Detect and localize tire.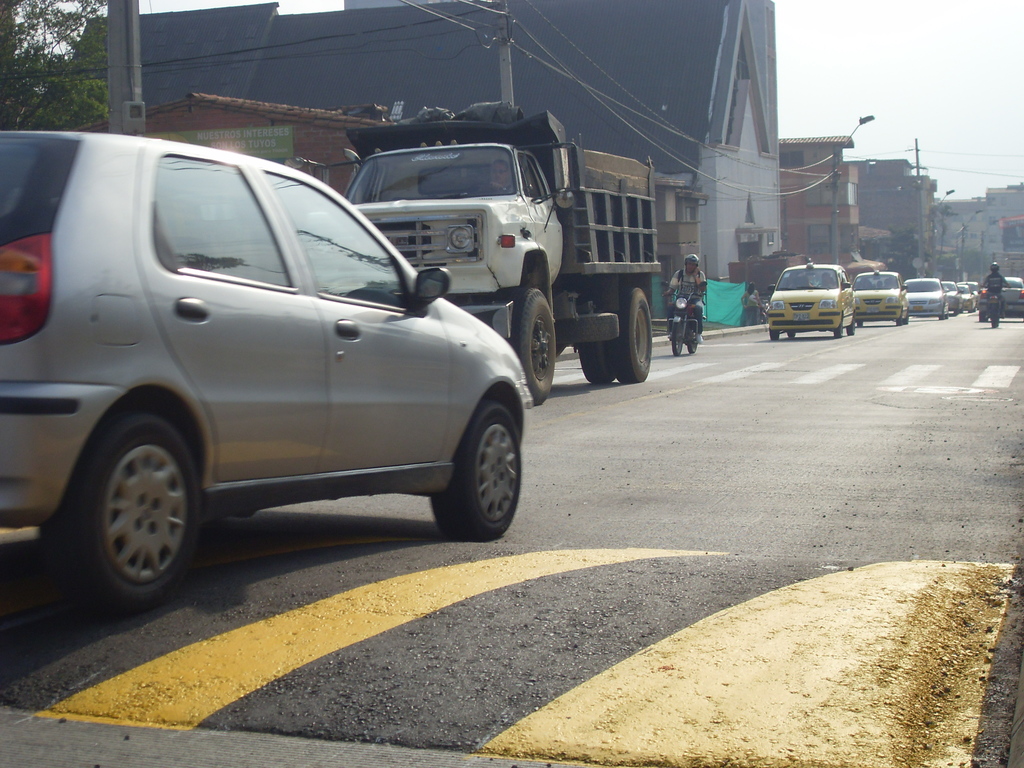
Localized at {"left": 555, "top": 314, "right": 619, "bottom": 345}.
